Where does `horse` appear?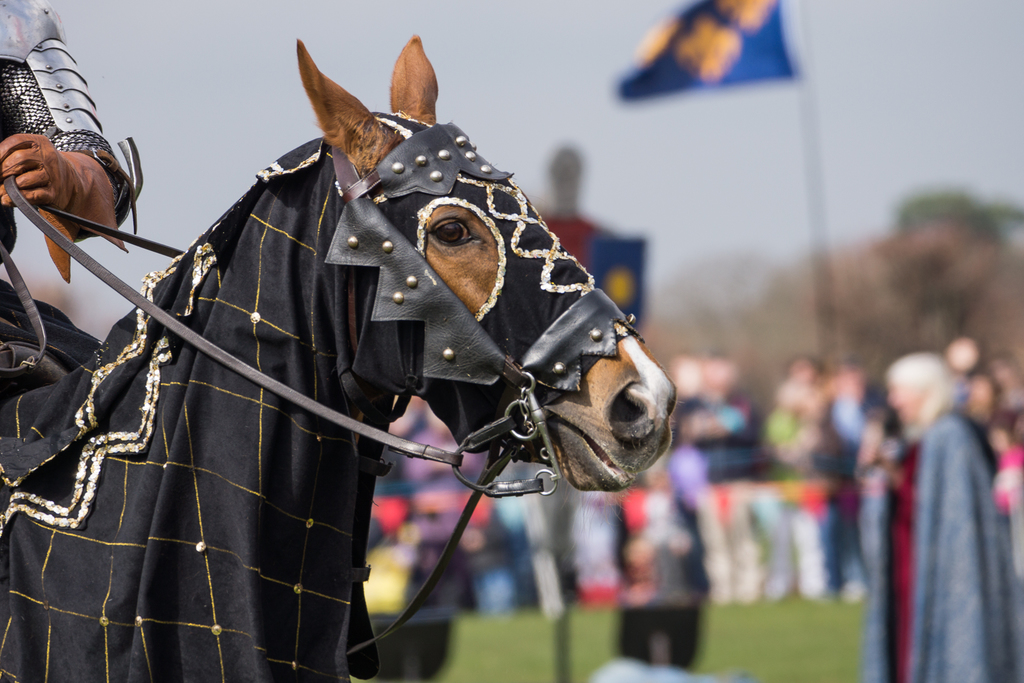
Appears at rect(0, 38, 679, 682).
